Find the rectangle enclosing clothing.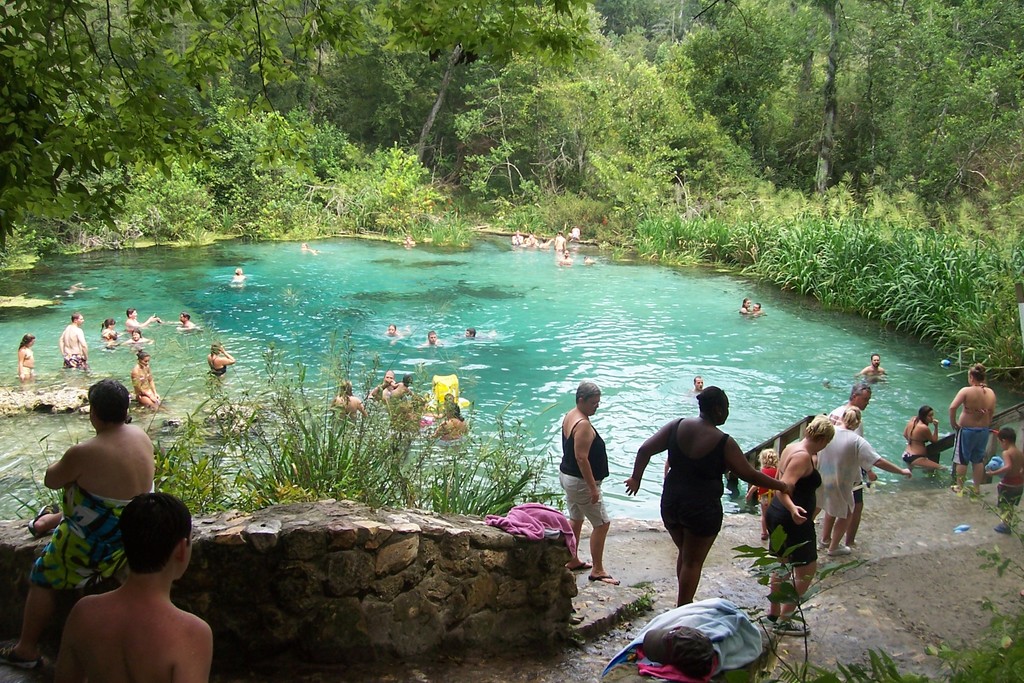
crop(805, 422, 881, 514).
